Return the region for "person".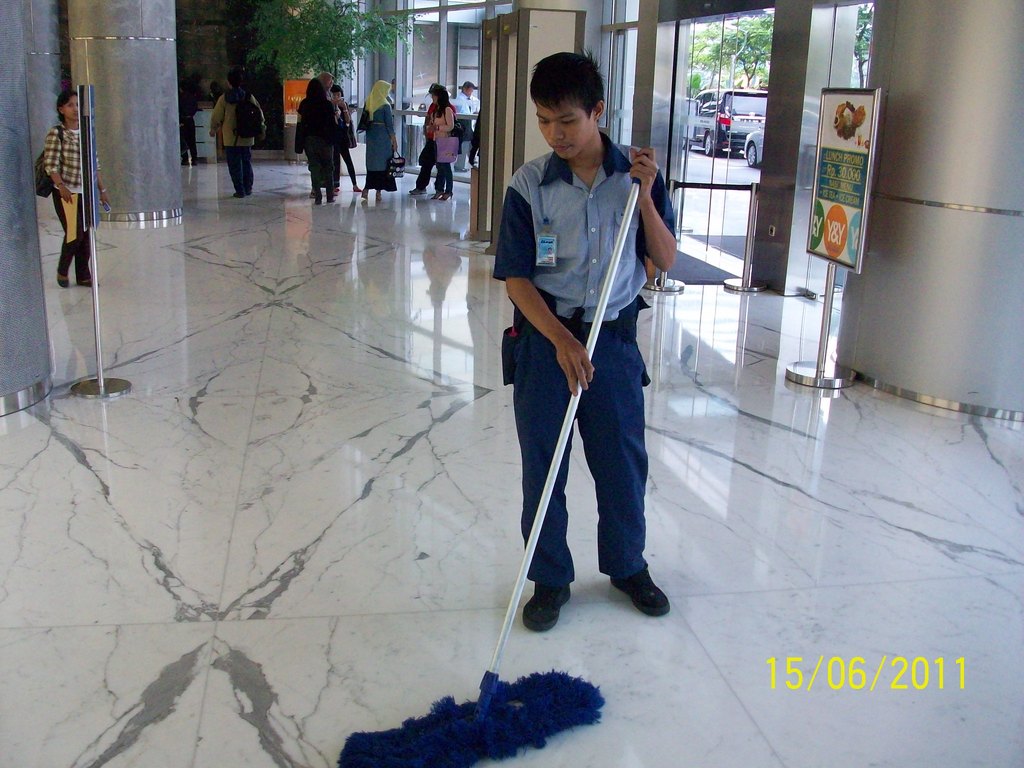
<box>209,64,268,198</box>.
